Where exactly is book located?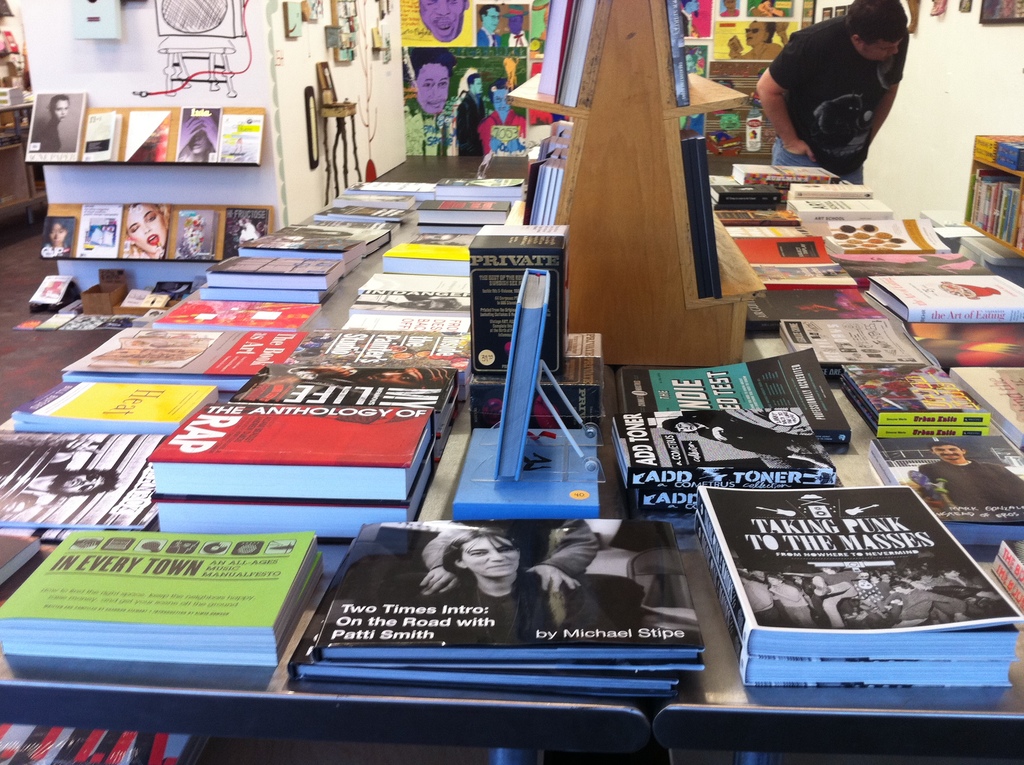
Its bounding box is bbox(36, 303, 79, 329).
